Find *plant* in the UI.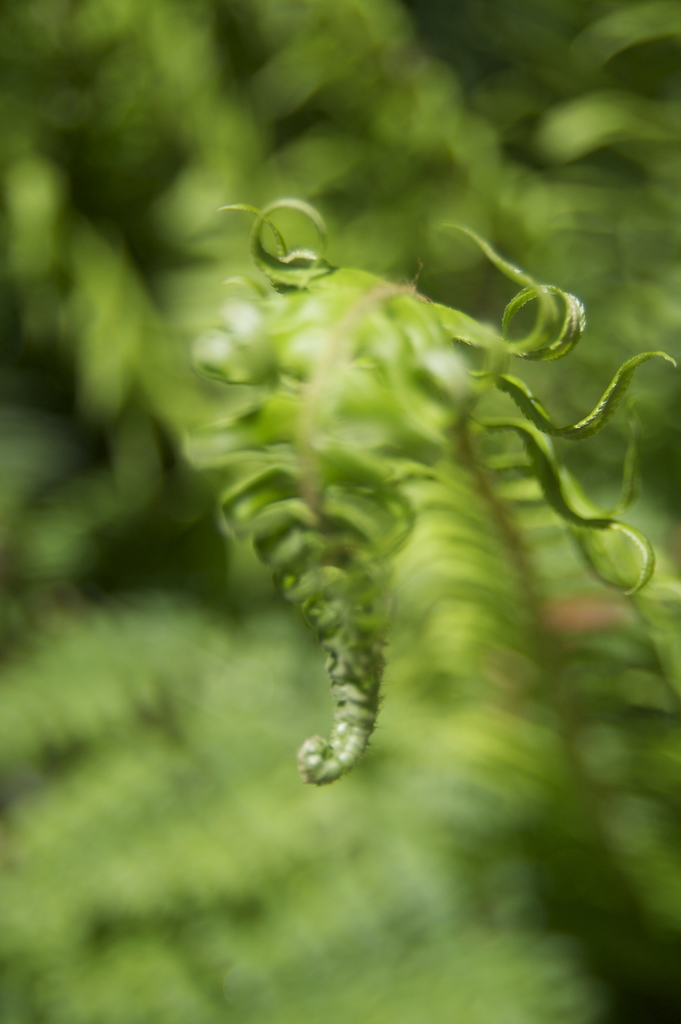
UI element at (left=0, top=0, right=680, bottom=1023).
